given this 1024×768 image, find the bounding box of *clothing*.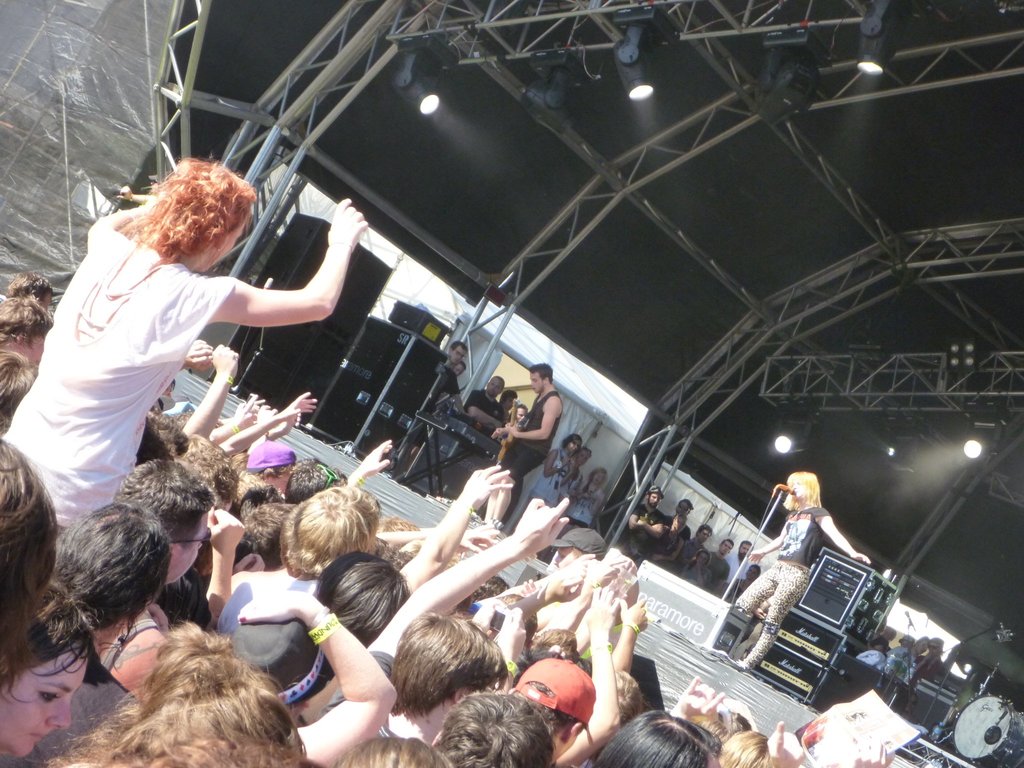
[417,364,458,446].
